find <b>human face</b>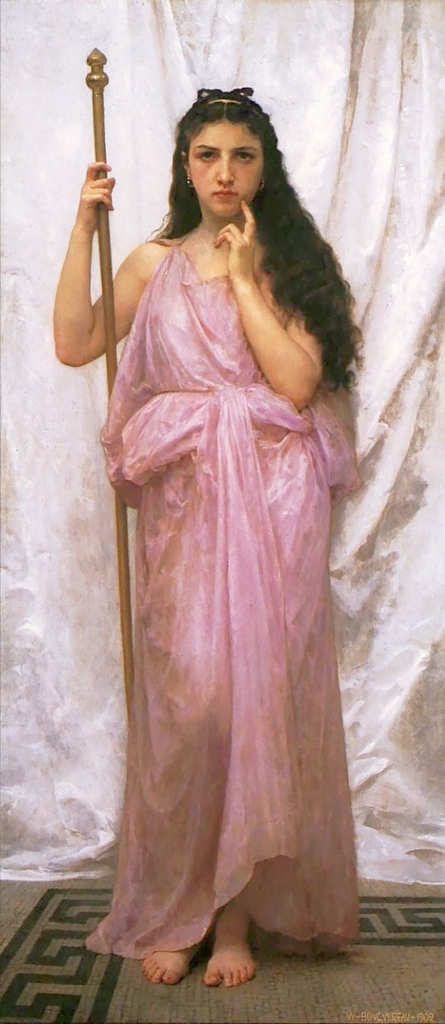
{"x1": 187, "y1": 119, "x2": 266, "y2": 220}
